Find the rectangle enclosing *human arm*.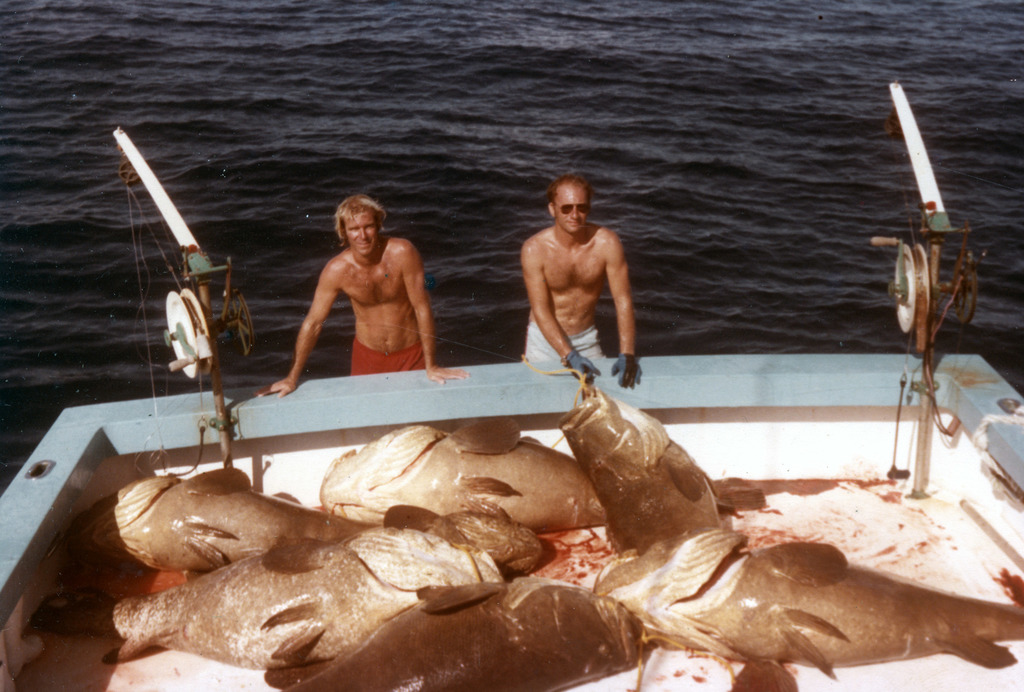
518,238,598,397.
